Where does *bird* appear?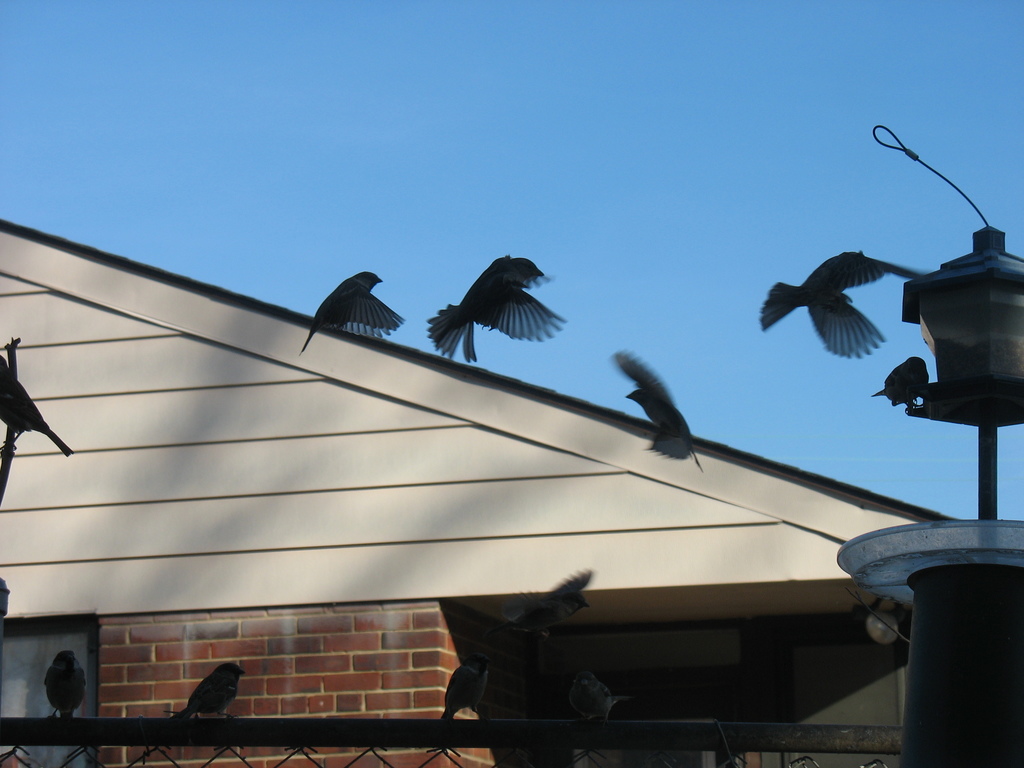
Appears at l=613, t=341, r=703, b=483.
